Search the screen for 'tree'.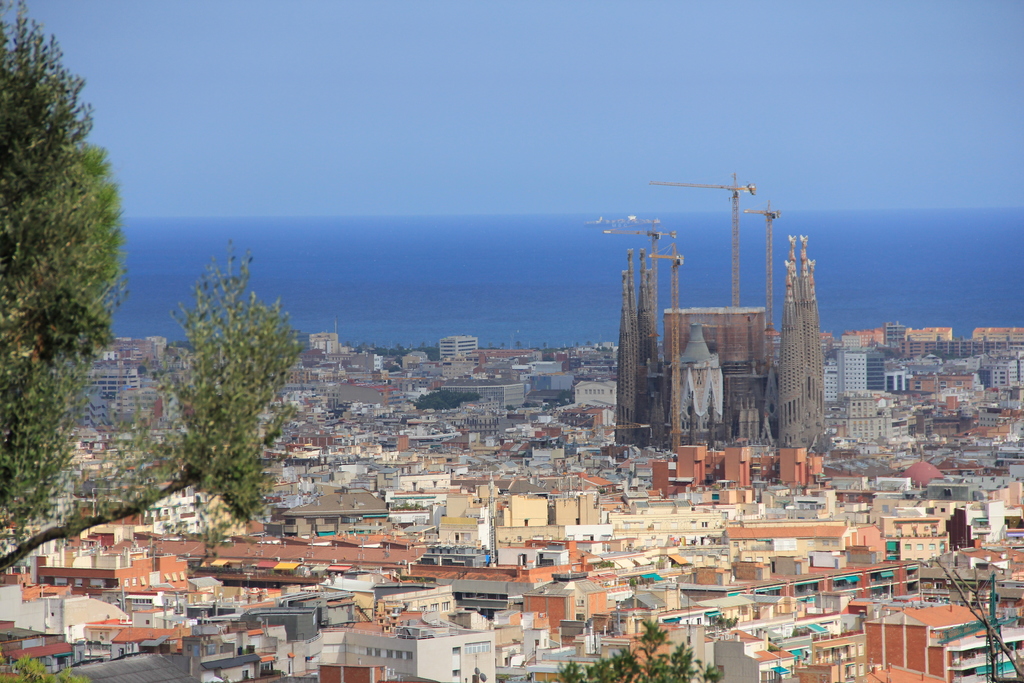
Found at {"left": 939, "top": 551, "right": 1022, "bottom": 682}.
